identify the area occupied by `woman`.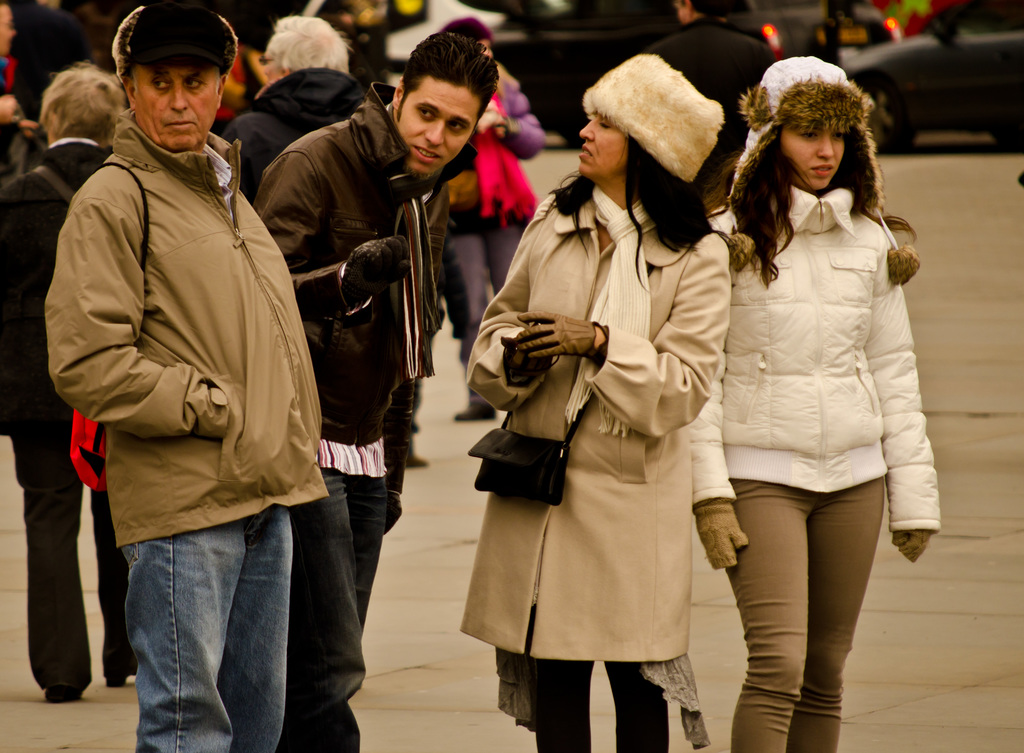
Area: bbox=(703, 54, 940, 752).
